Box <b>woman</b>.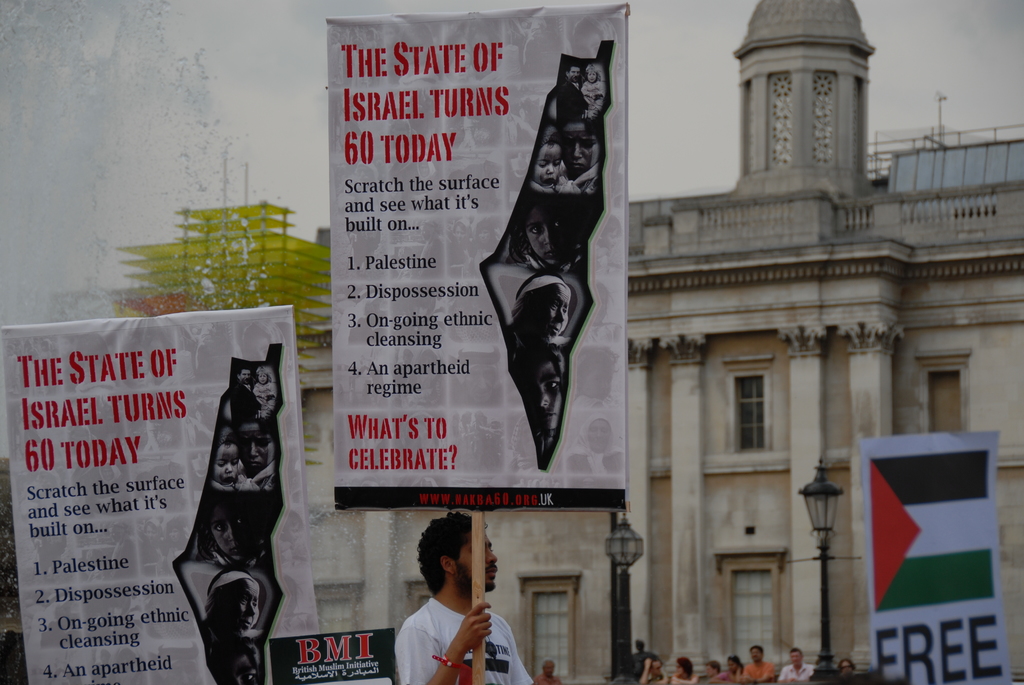
x1=231, y1=423, x2=277, y2=488.
